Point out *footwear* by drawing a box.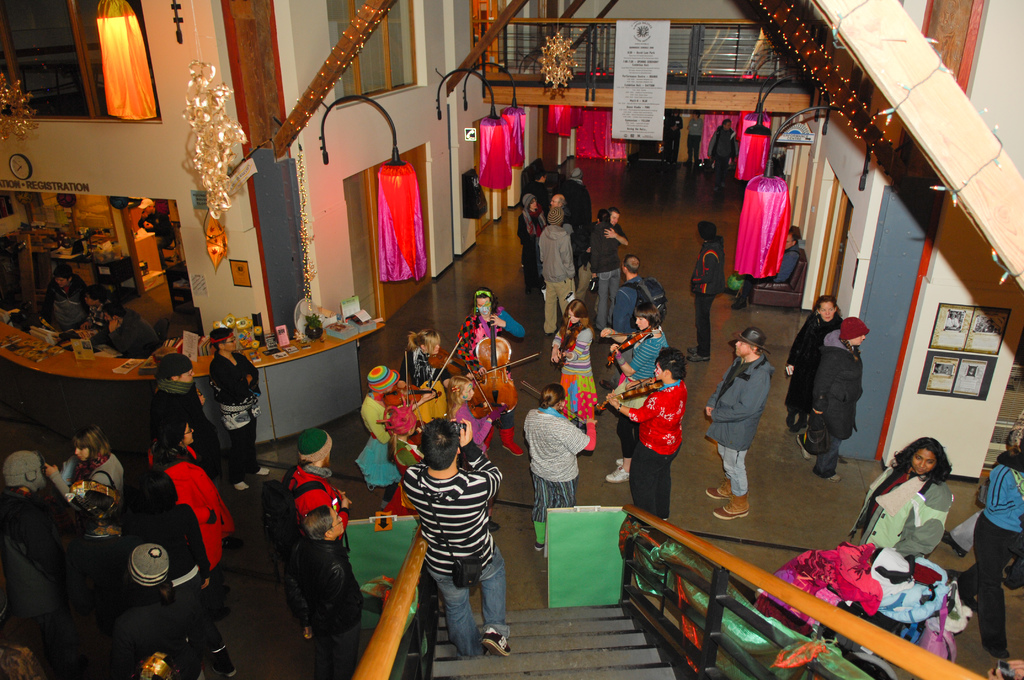
left=714, top=492, right=752, bottom=518.
